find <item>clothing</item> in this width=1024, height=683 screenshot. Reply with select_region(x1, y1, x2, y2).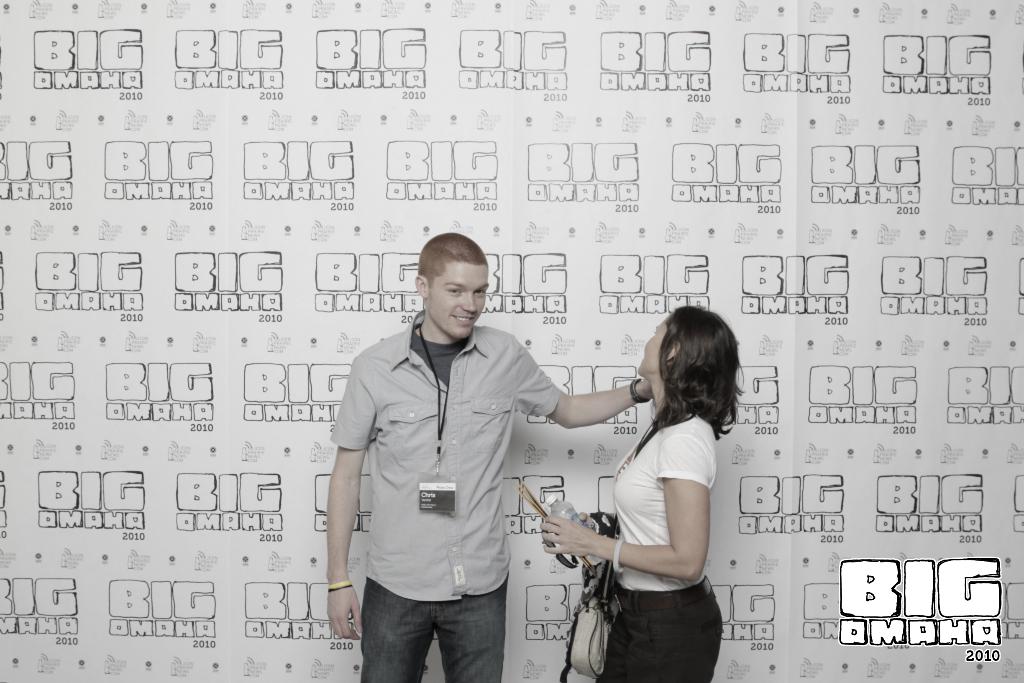
select_region(328, 304, 561, 682).
